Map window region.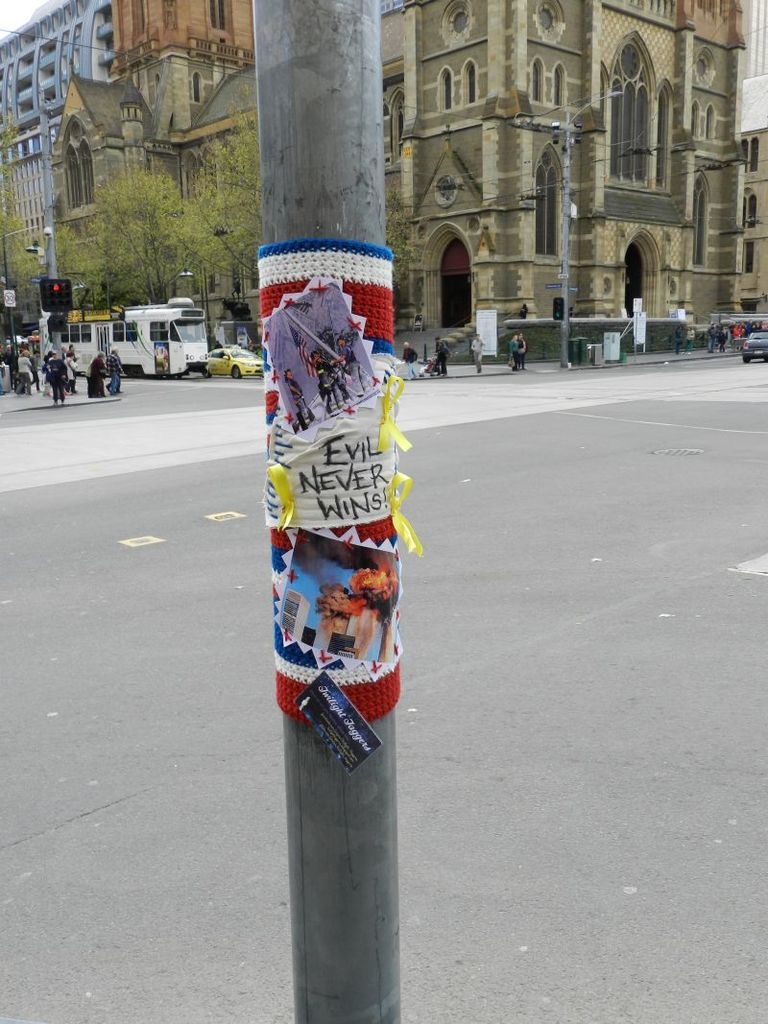
Mapped to [739,240,758,274].
